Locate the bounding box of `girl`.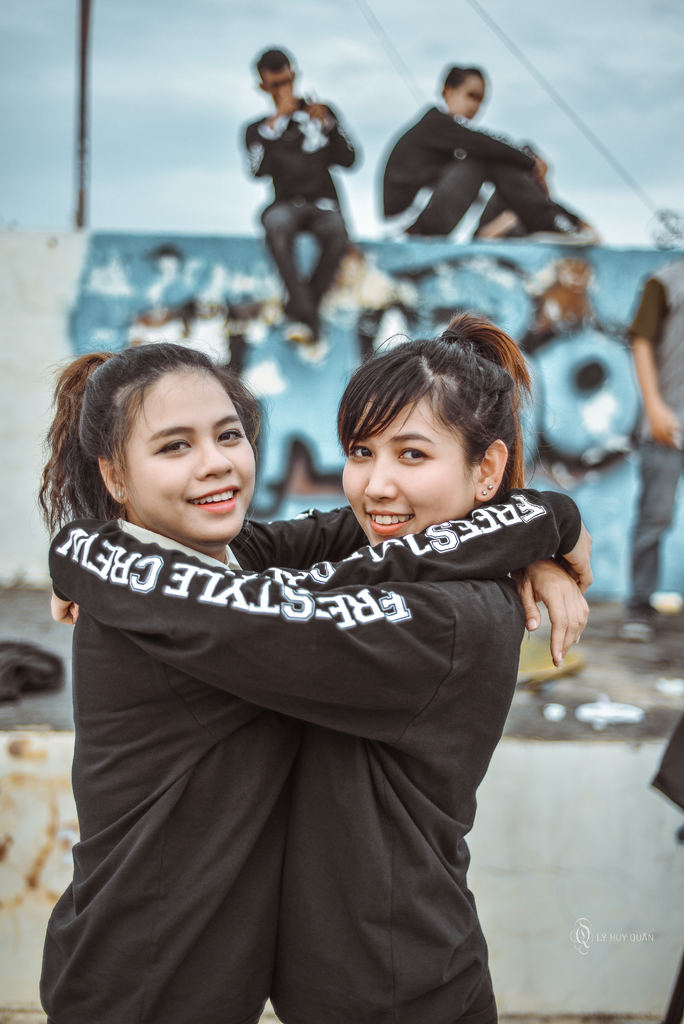
Bounding box: [left=48, top=307, right=528, bottom=1023].
